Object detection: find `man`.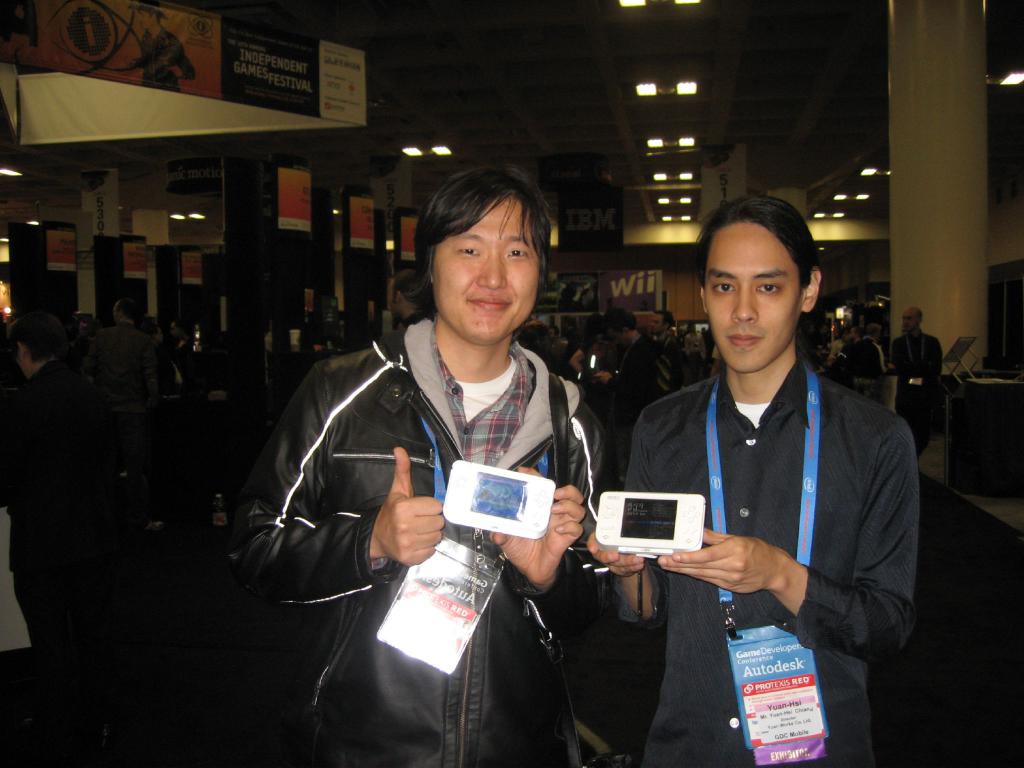
x1=851, y1=324, x2=884, y2=372.
